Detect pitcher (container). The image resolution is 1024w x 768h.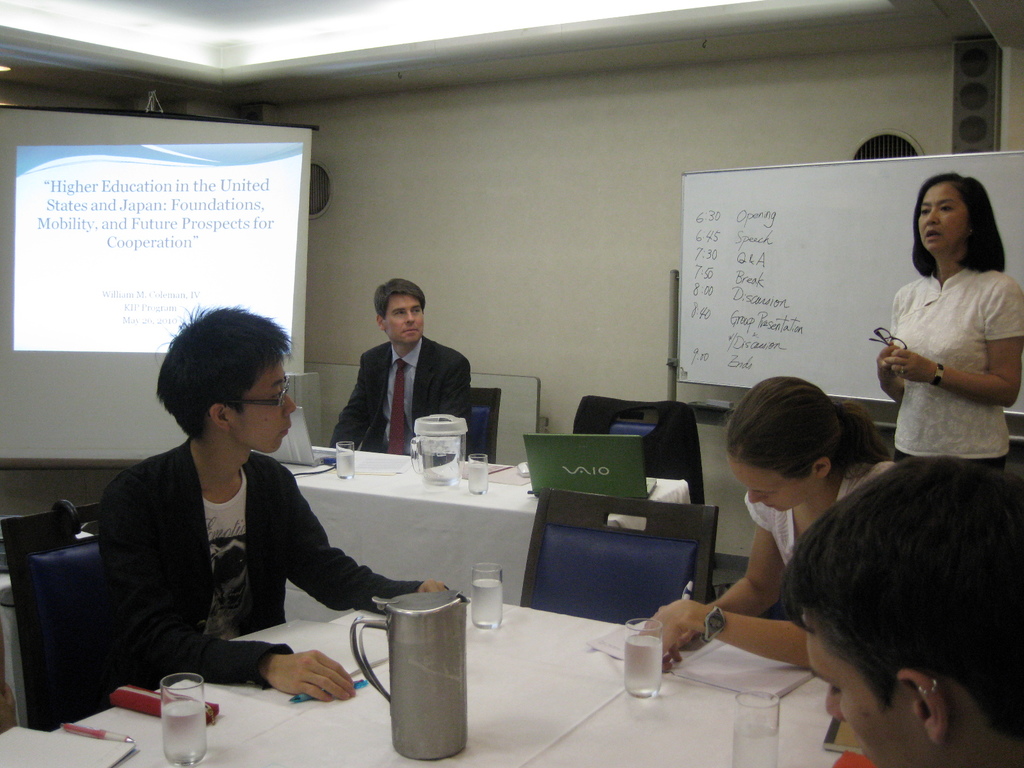
351 593 467 760.
